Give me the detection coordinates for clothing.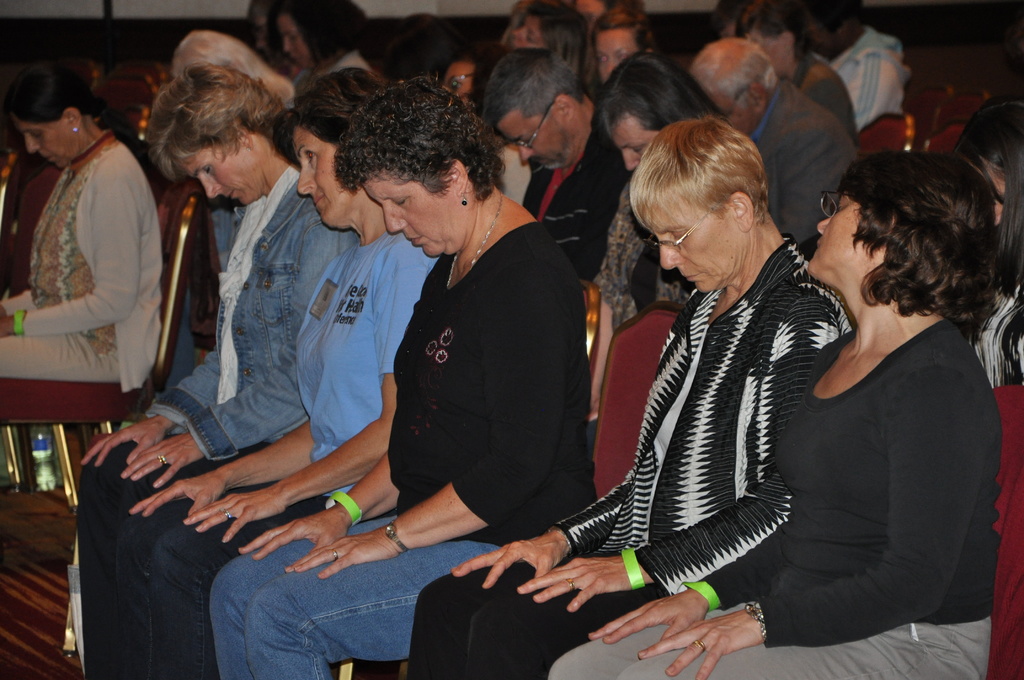
(20, 83, 166, 441).
